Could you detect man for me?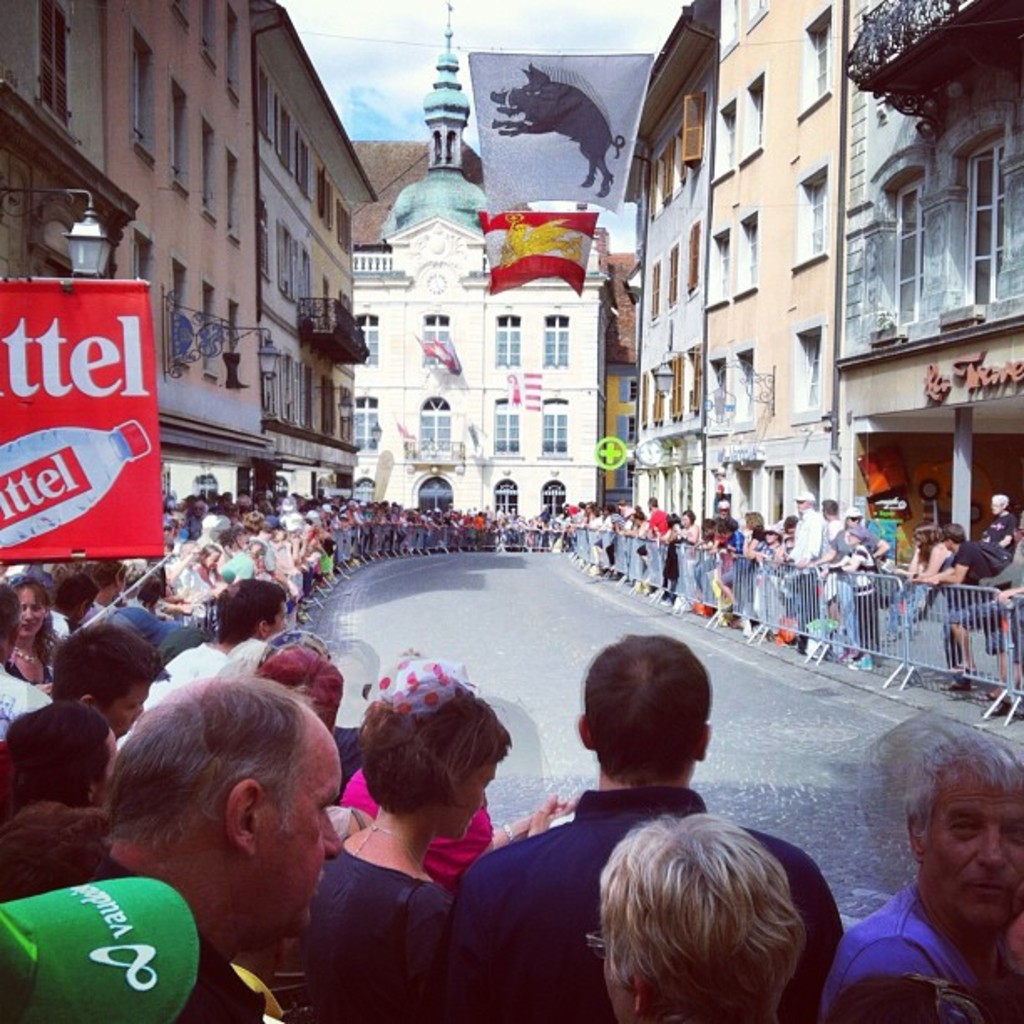
Detection result: pyautogui.locateOnScreen(780, 490, 823, 651).
